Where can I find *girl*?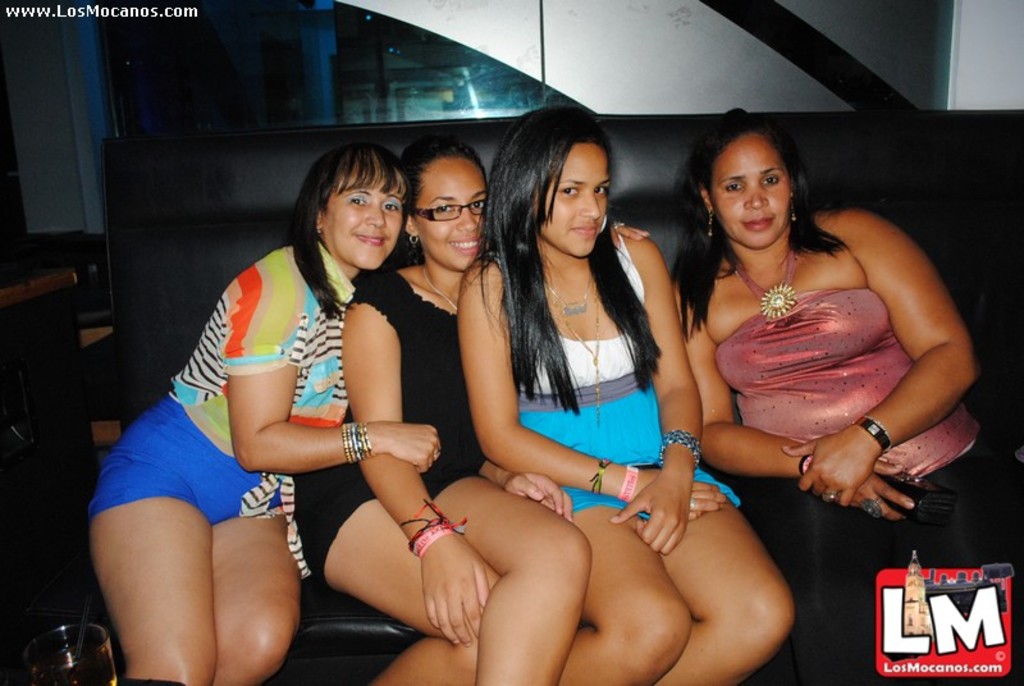
You can find it at region(458, 105, 796, 685).
